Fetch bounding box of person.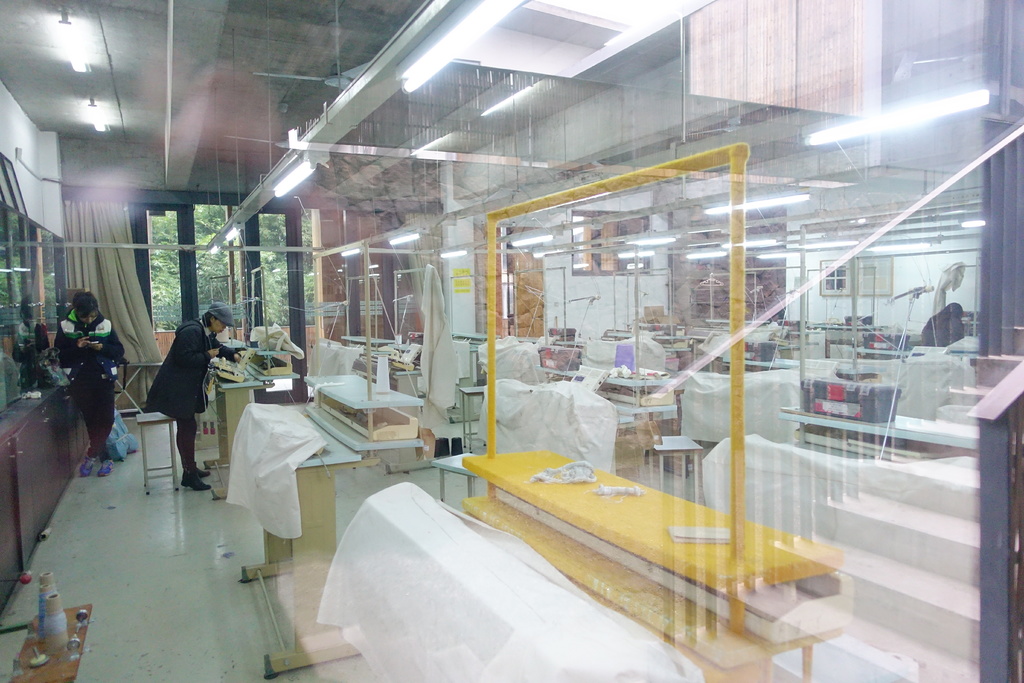
Bbox: {"x1": 144, "y1": 302, "x2": 240, "y2": 487}.
